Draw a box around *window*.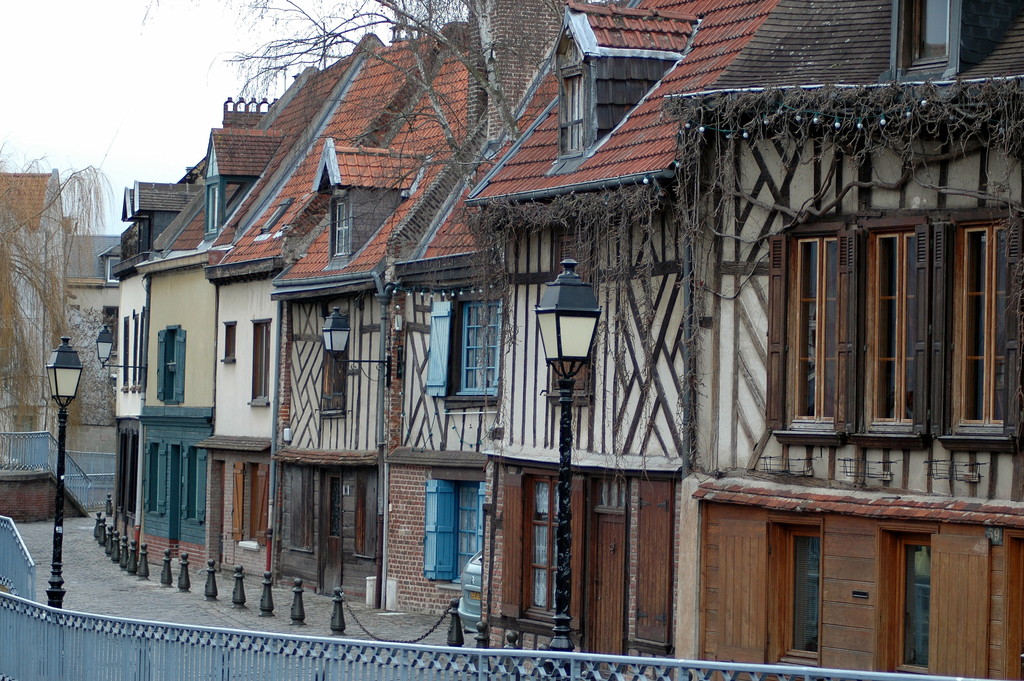
locate(181, 444, 196, 513).
